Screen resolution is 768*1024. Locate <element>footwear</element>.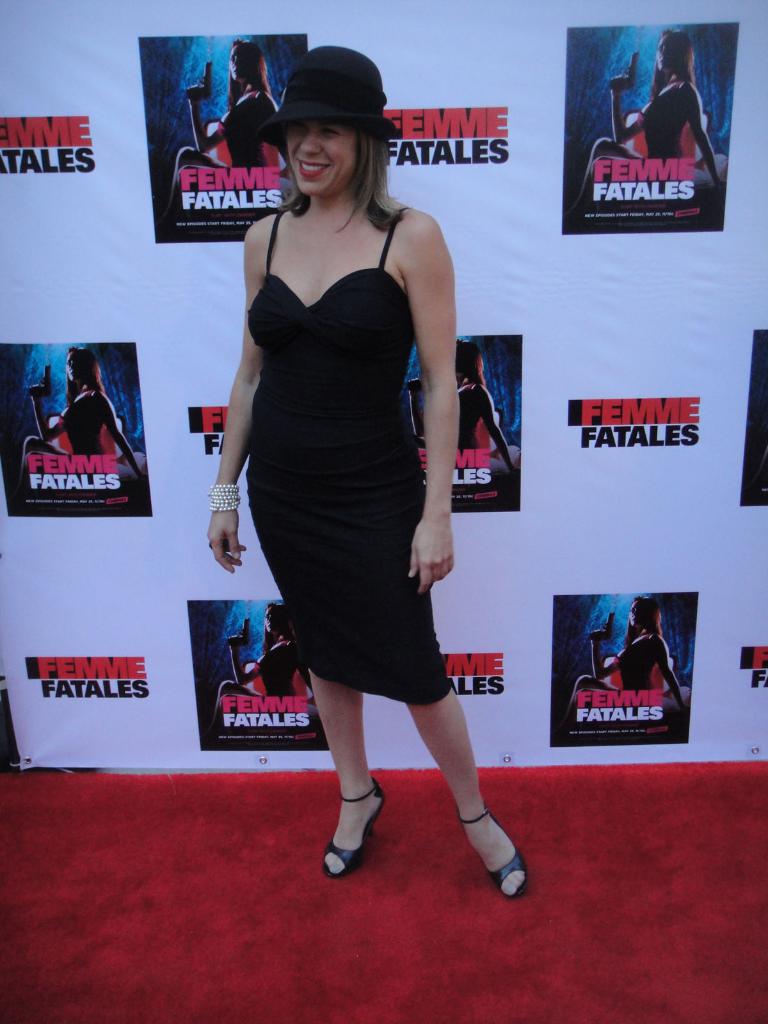
322 778 388 877.
